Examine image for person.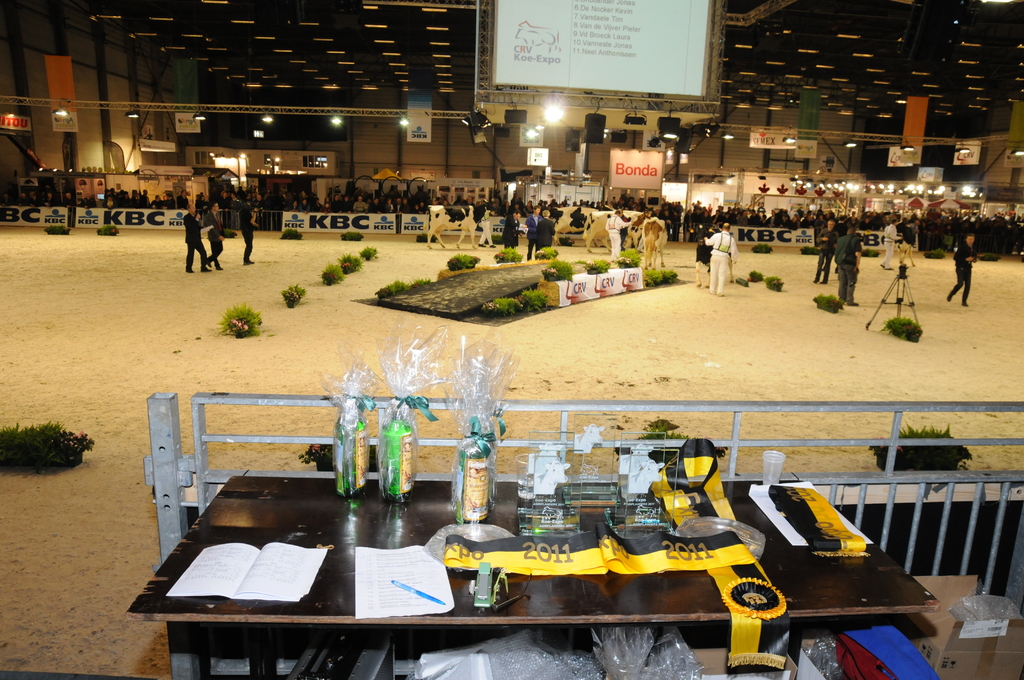
Examination result: crop(204, 199, 230, 274).
